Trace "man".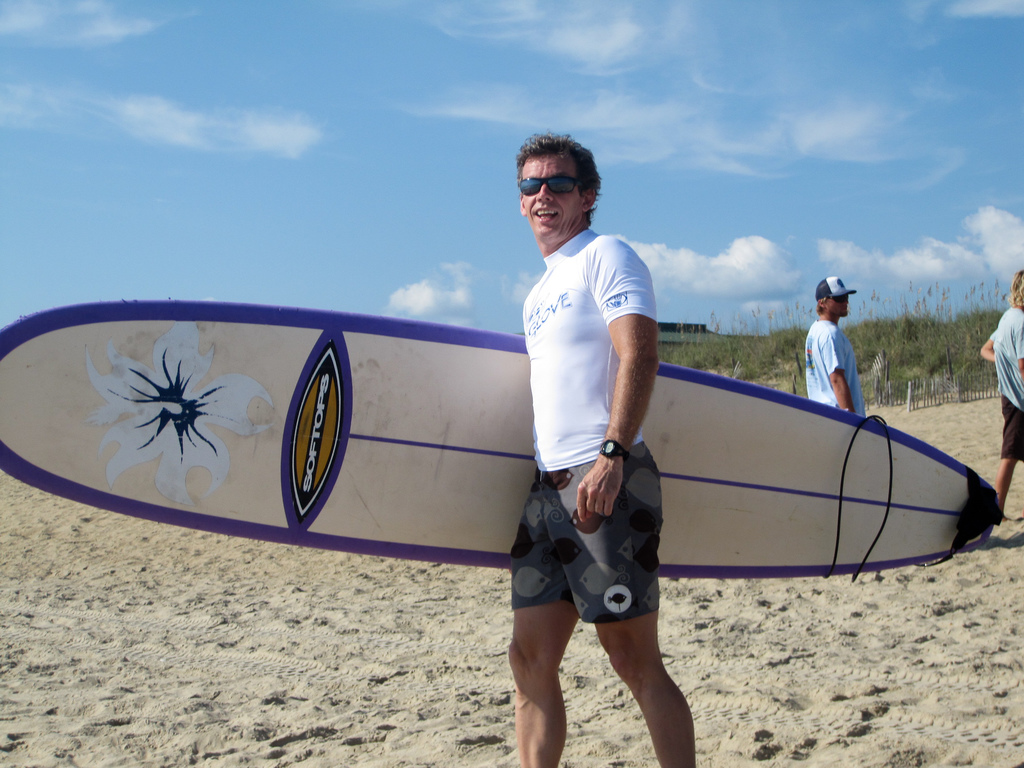
Traced to BBox(494, 127, 700, 767).
